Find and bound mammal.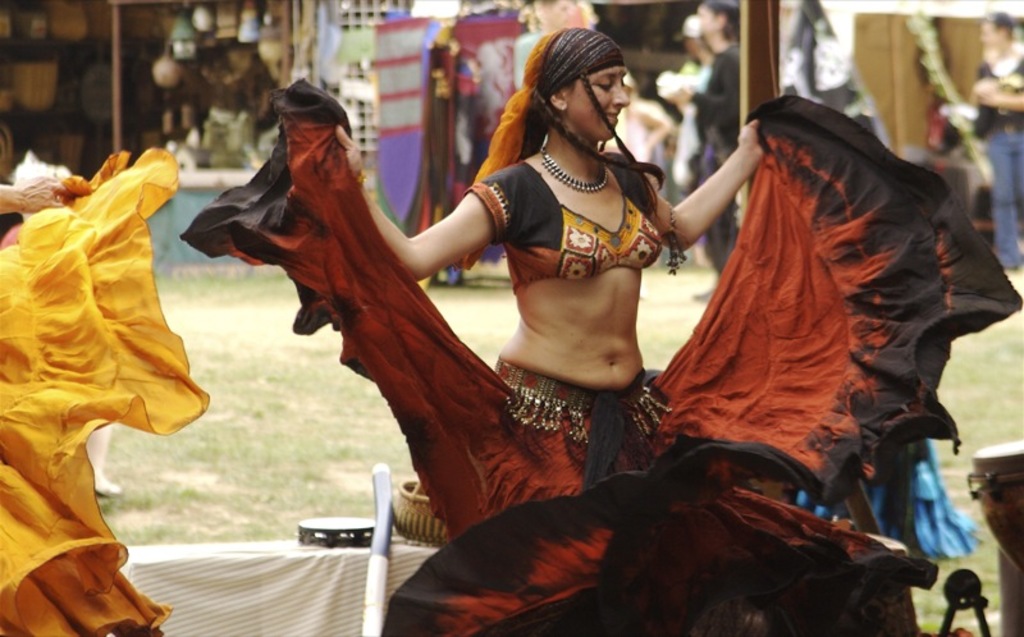
Bound: bbox(0, 164, 187, 636).
